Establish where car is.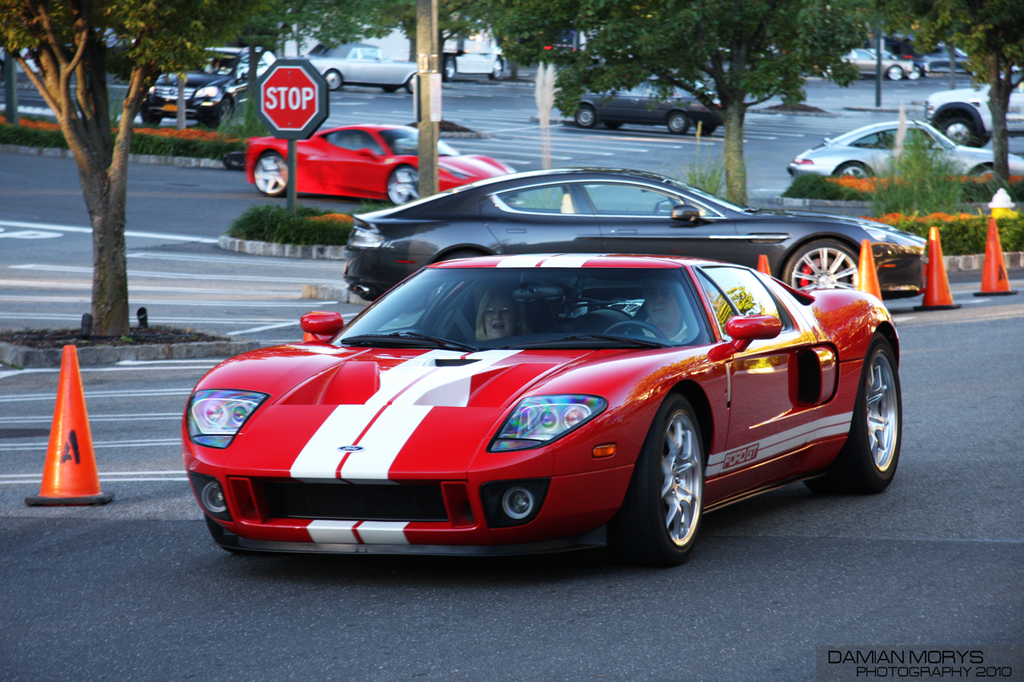
Established at box=[238, 120, 522, 207].
